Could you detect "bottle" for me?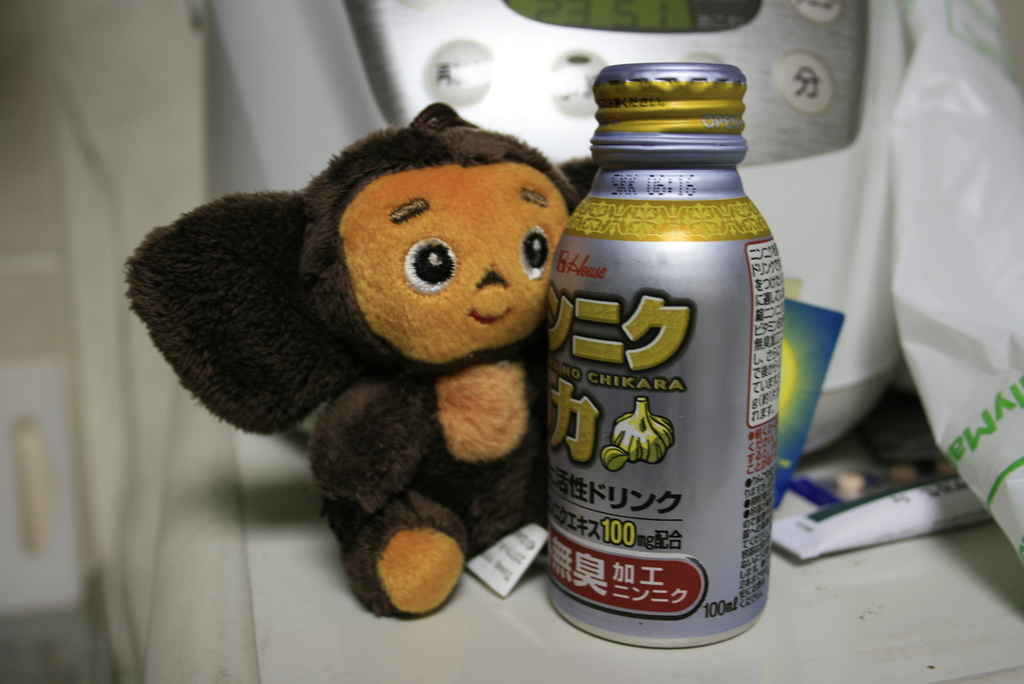
Detection result: x1=545 y1=63 x2=781 y2=647.
